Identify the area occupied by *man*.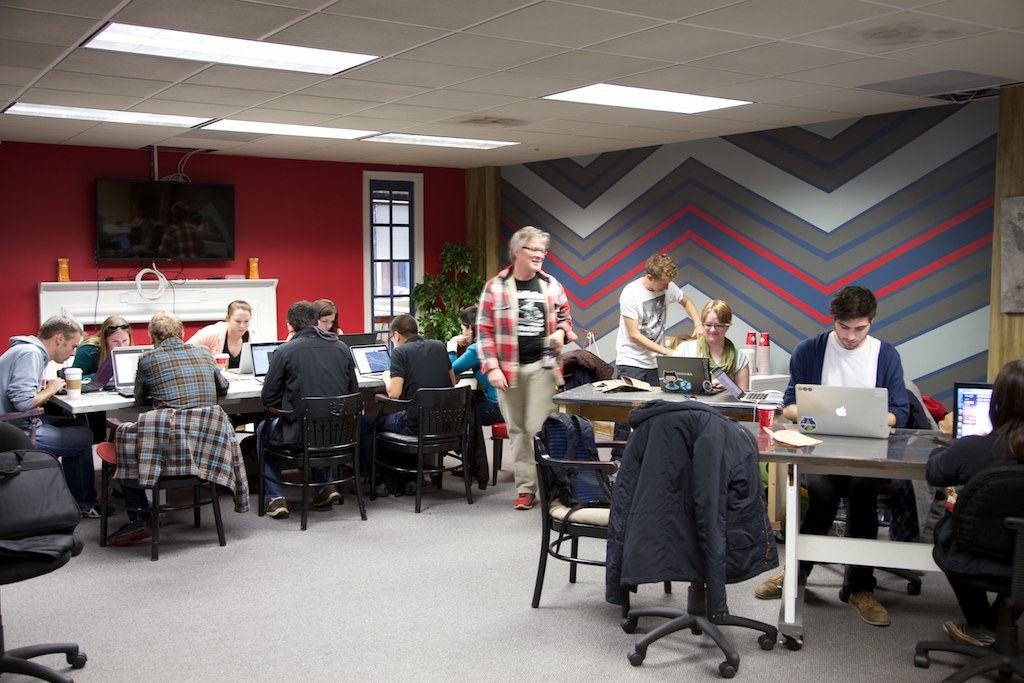
Area: 376/312/456/498.
